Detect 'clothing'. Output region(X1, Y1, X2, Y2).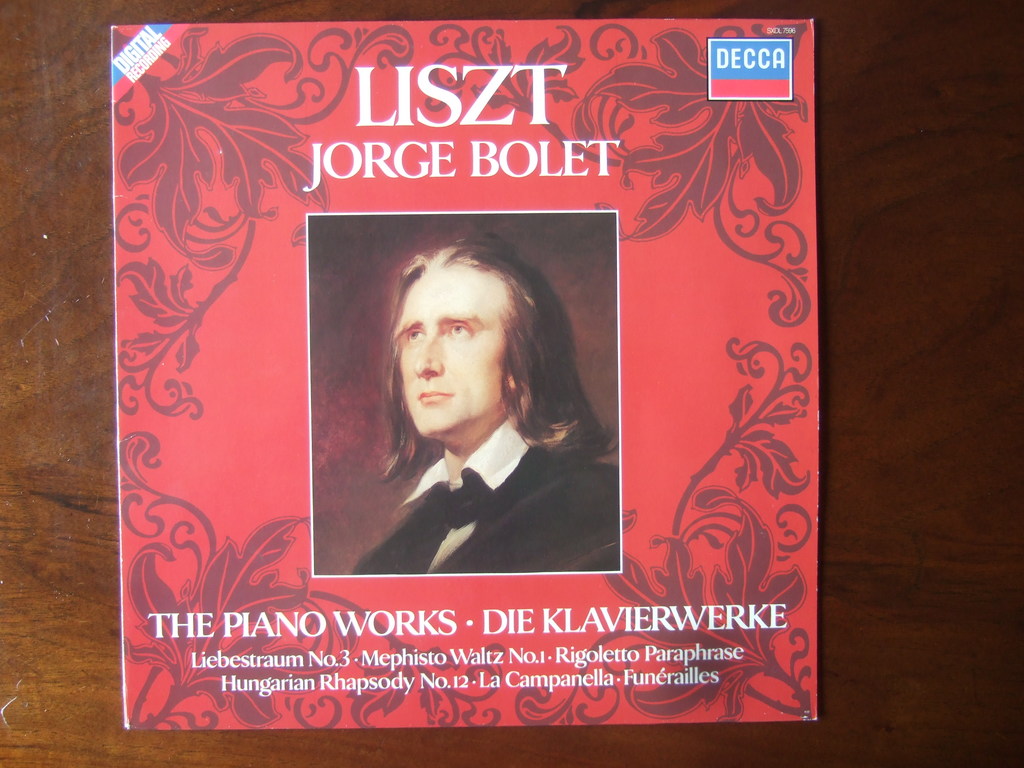
region(346, 430, 618, 572).
